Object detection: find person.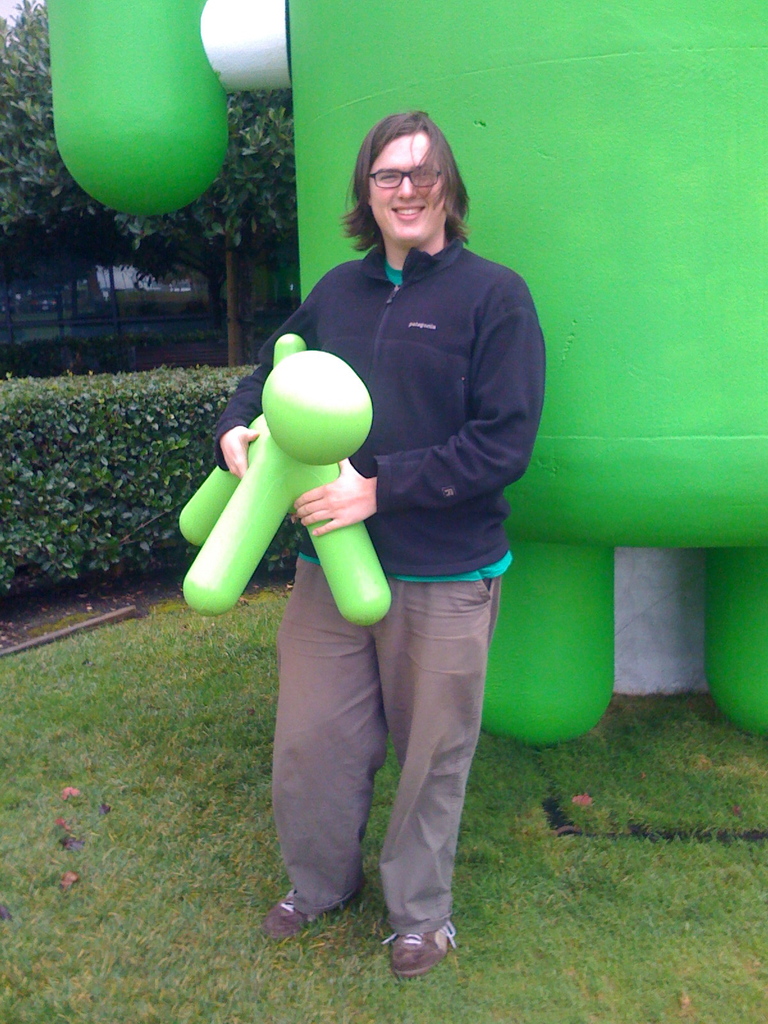
(210,106,547,979).
